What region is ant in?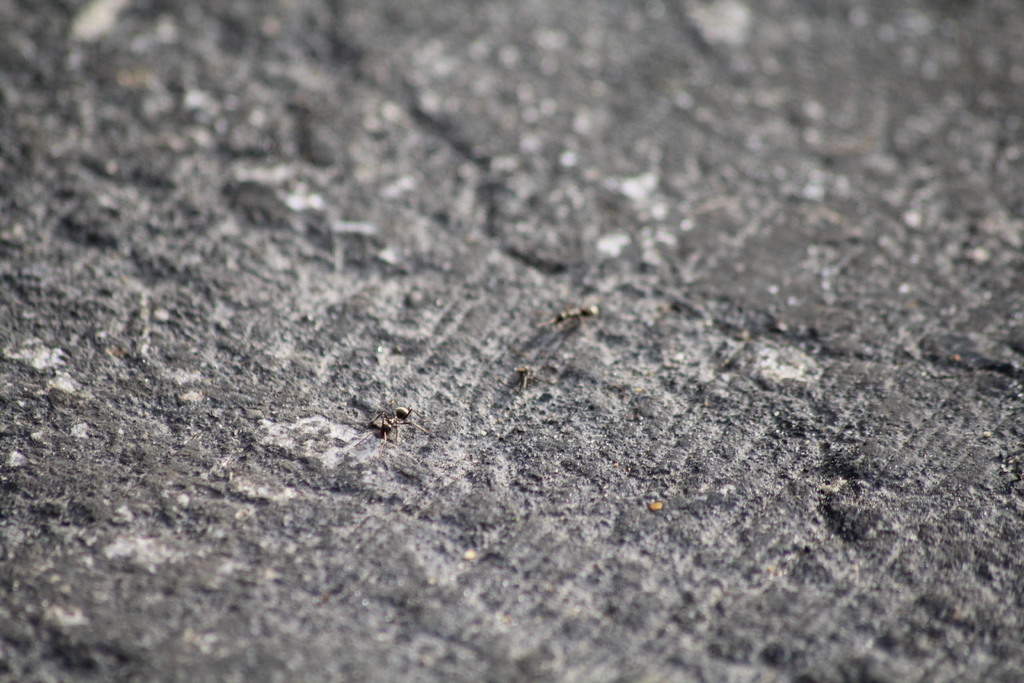
detection(350, 403, 435, 462).
